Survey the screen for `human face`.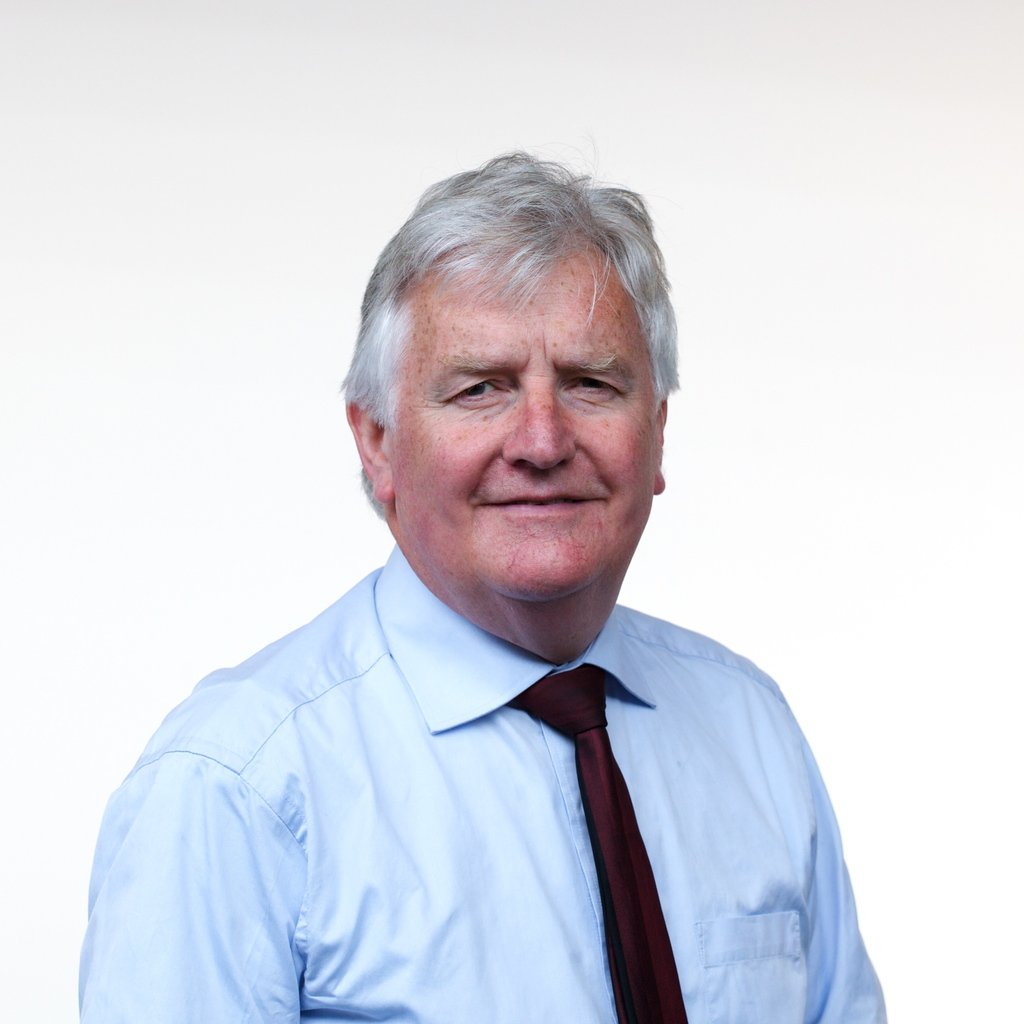
Survey found: left=389, top=240, right=655, bottom=604.
